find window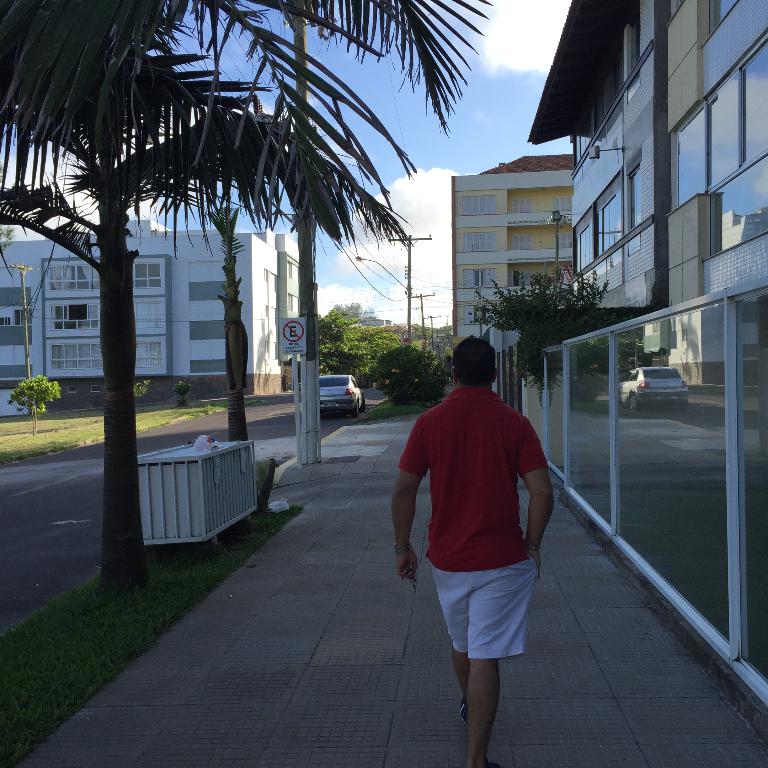
x1=593 y1=194 x2=625 y2=261
